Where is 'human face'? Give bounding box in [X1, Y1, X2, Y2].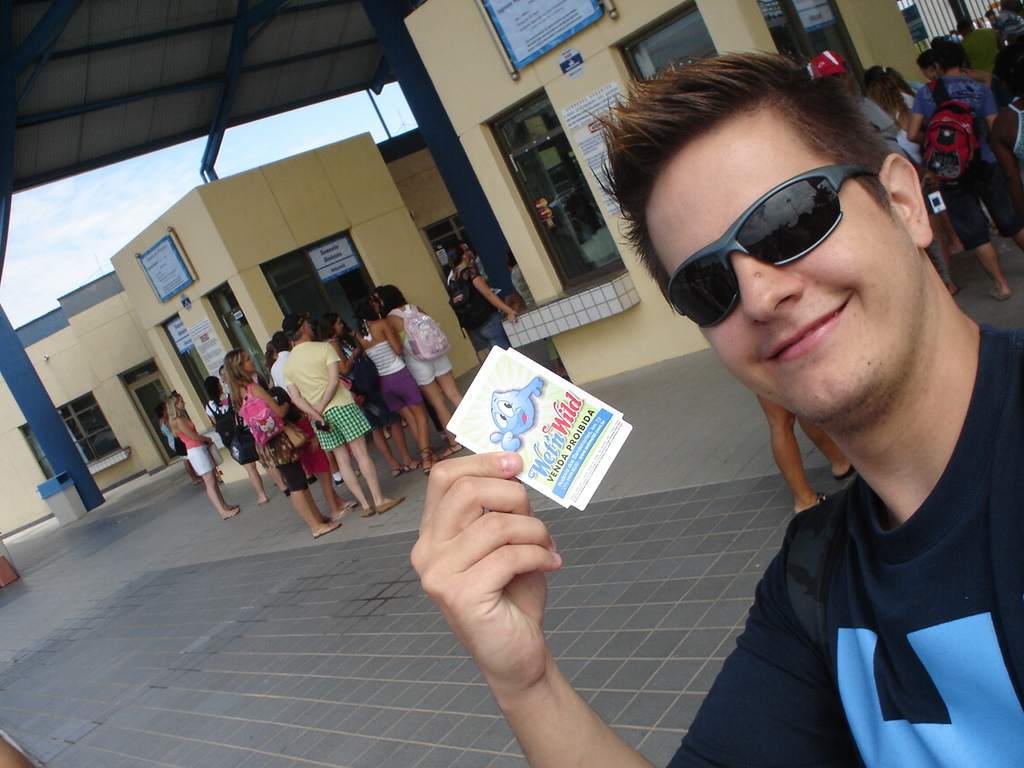
[334, 318, 346, 335].
